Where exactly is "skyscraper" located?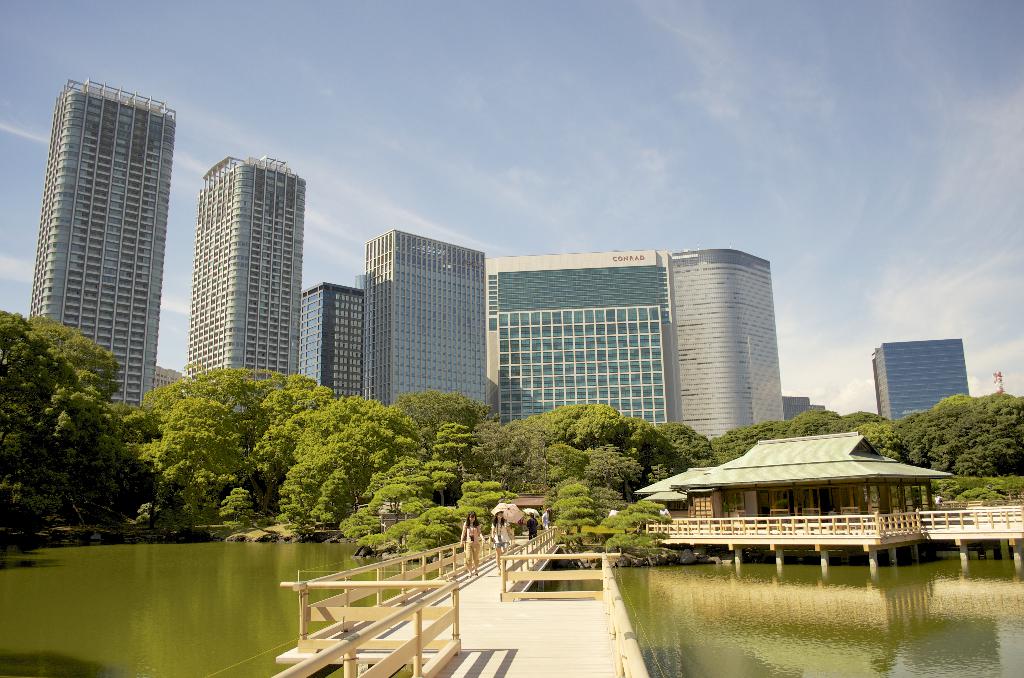
Its bounding box is rect(182, 150, 307, 375).
